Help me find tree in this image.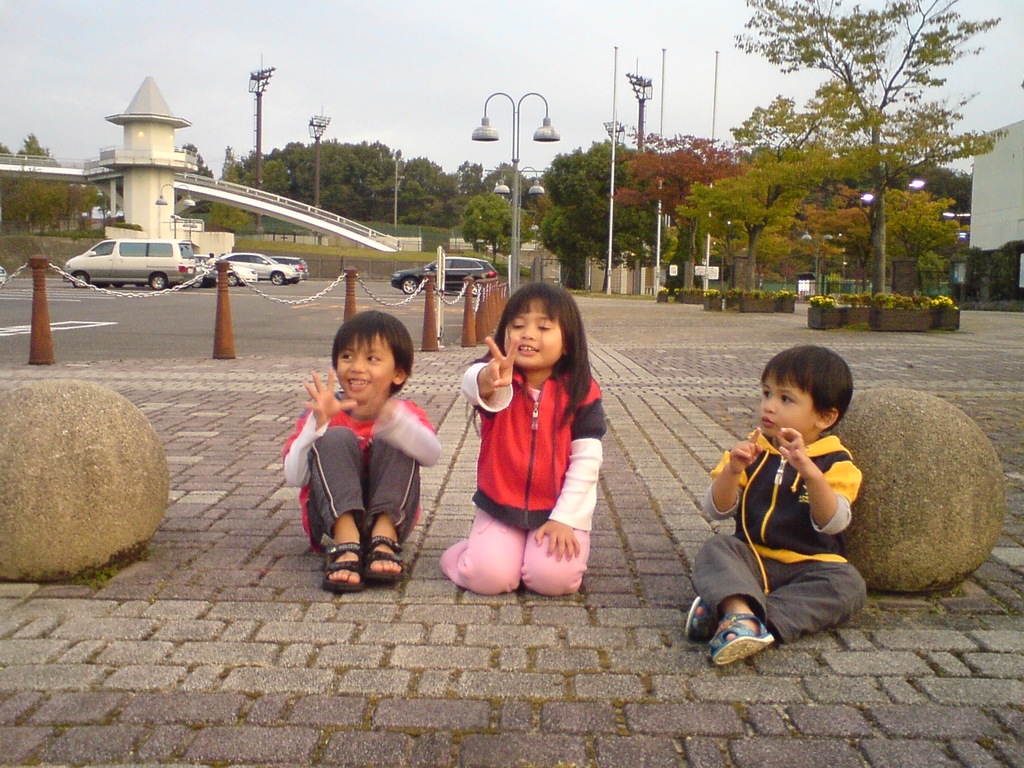
Found it: bbox=(684, 156, 813, 294).
